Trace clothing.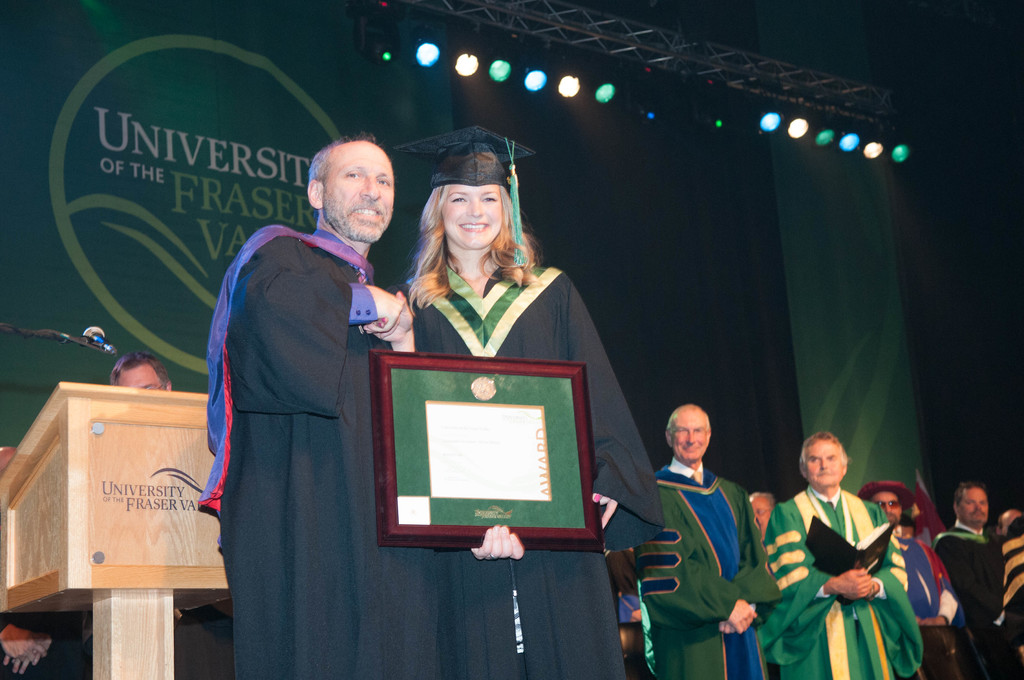
Traced to 390:261:652:679.
